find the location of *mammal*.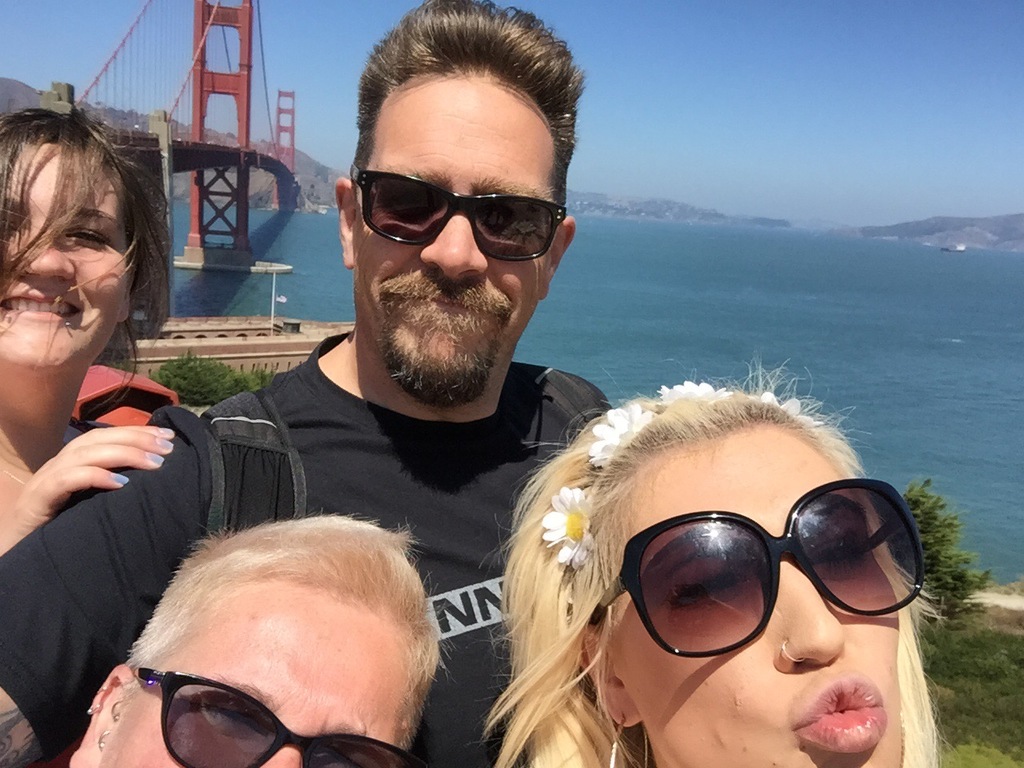
Location: 0/106/178/560.
